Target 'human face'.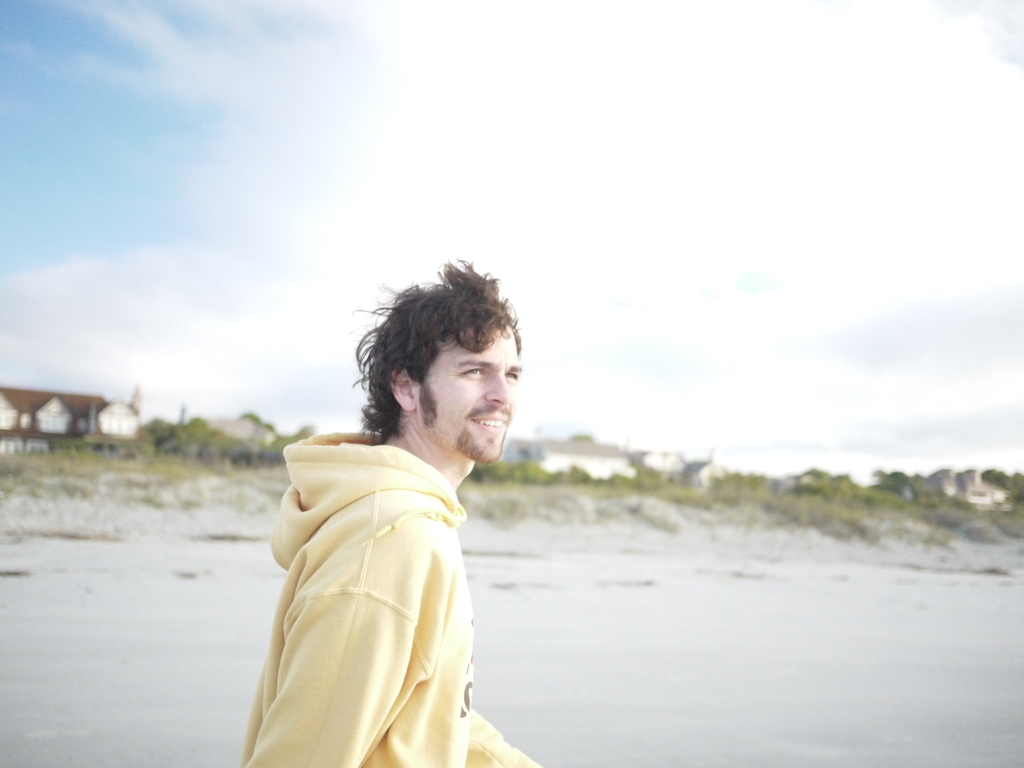
Target region: 413, 324, 523, 463.
